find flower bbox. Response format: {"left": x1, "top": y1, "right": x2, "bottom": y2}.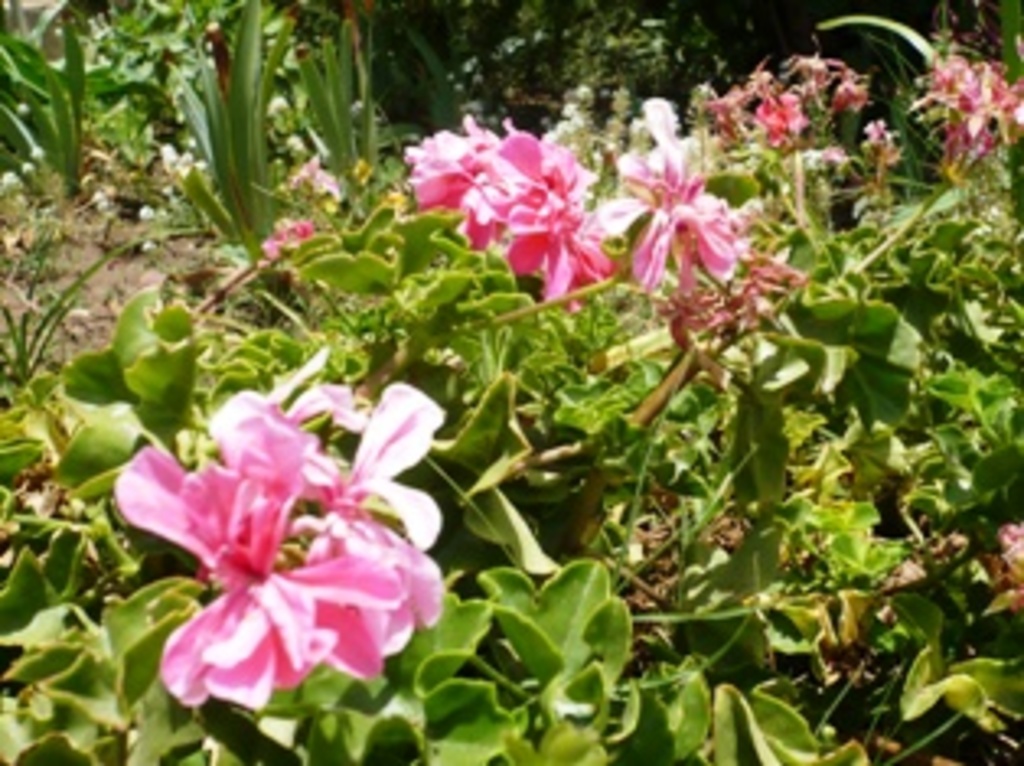
{"left": 610, "top": 95, "right": 734, "bottom": 303}.
